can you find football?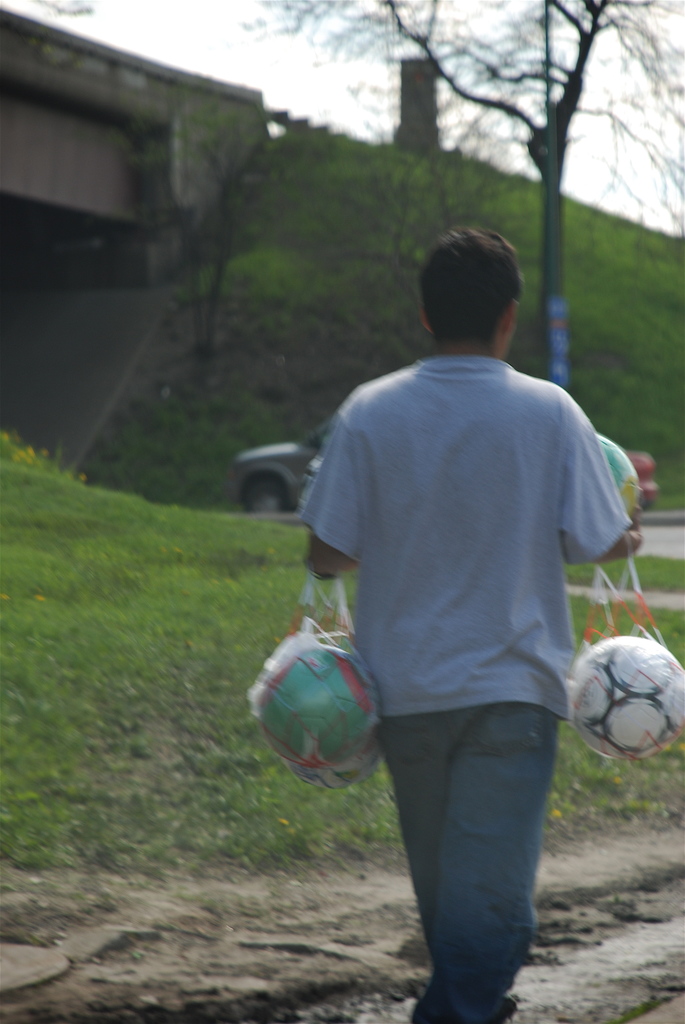
Yes, bounding box: crop(253, 650, 382, 783).
